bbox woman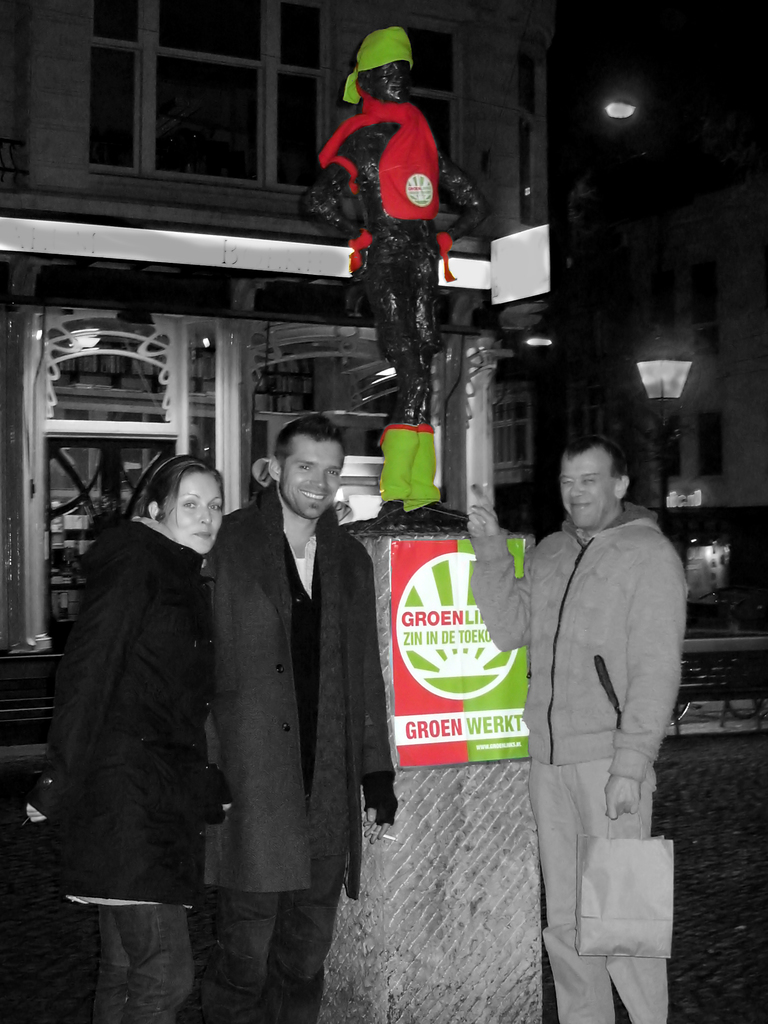
x1=53, y1=419, x2=246, y2=995
